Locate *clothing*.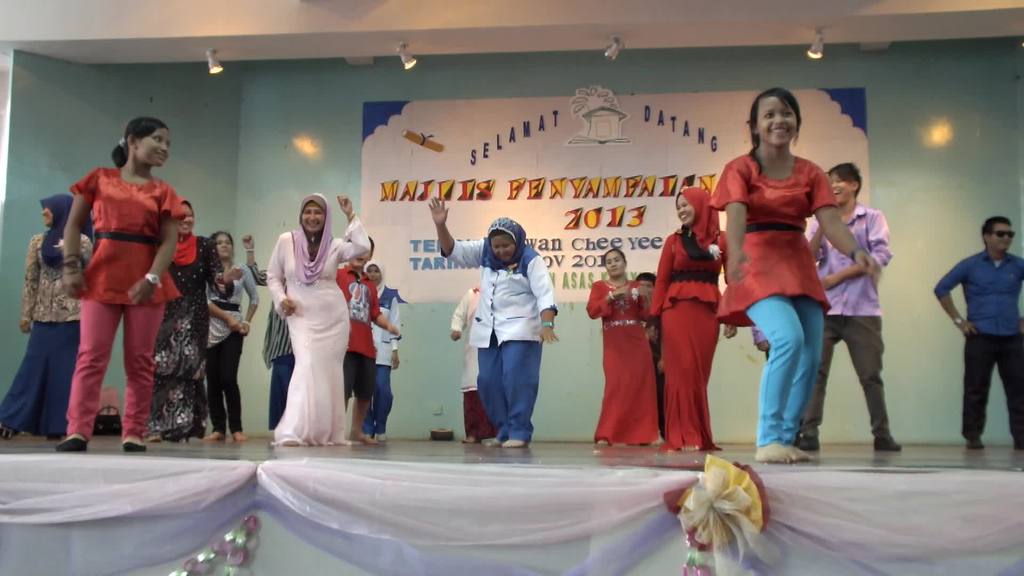
Bounding box: l=207, t=270, r=271, b=434.
